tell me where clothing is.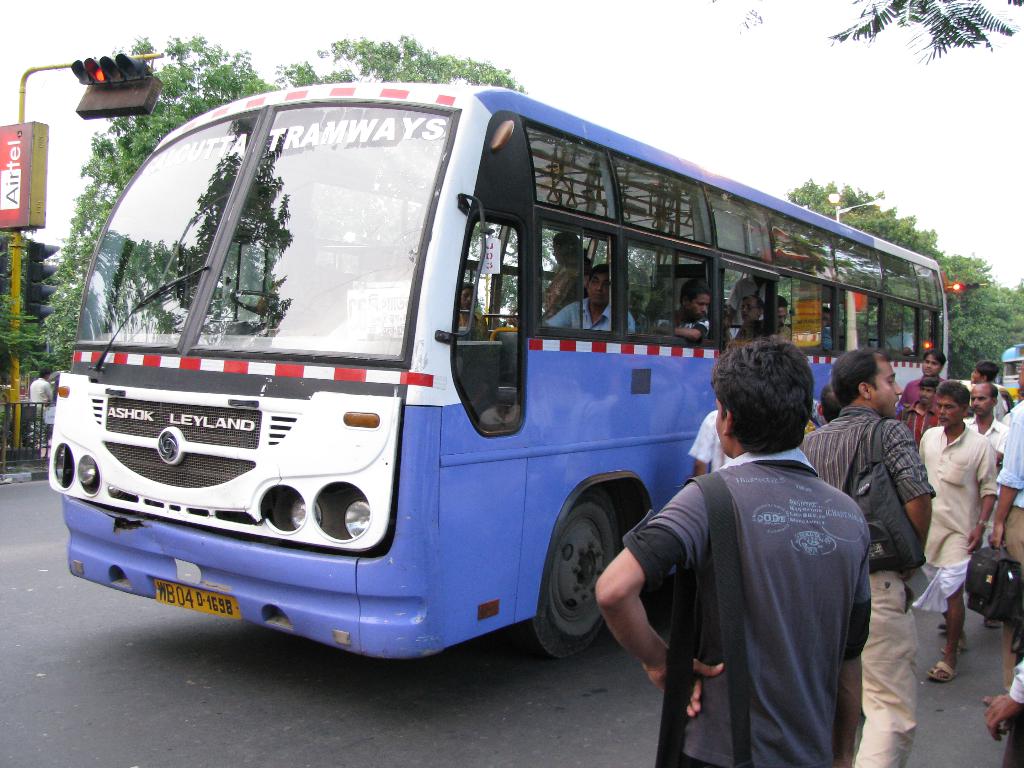
clothing is at 262:269:348:335.
